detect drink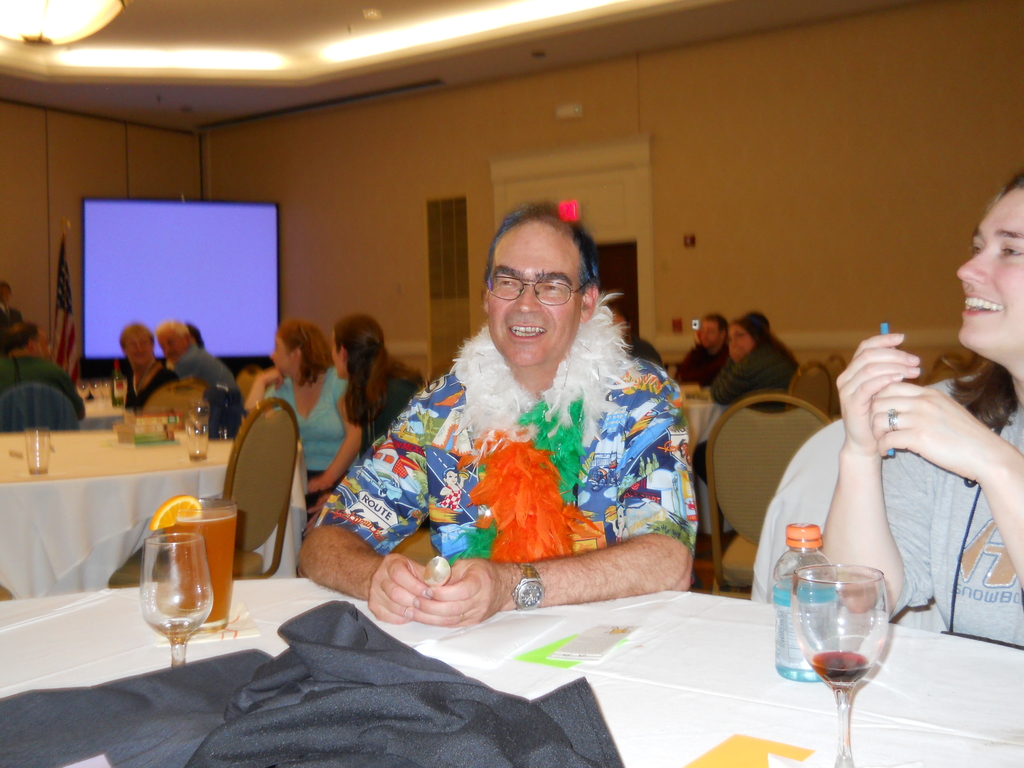
160 506 243 626
